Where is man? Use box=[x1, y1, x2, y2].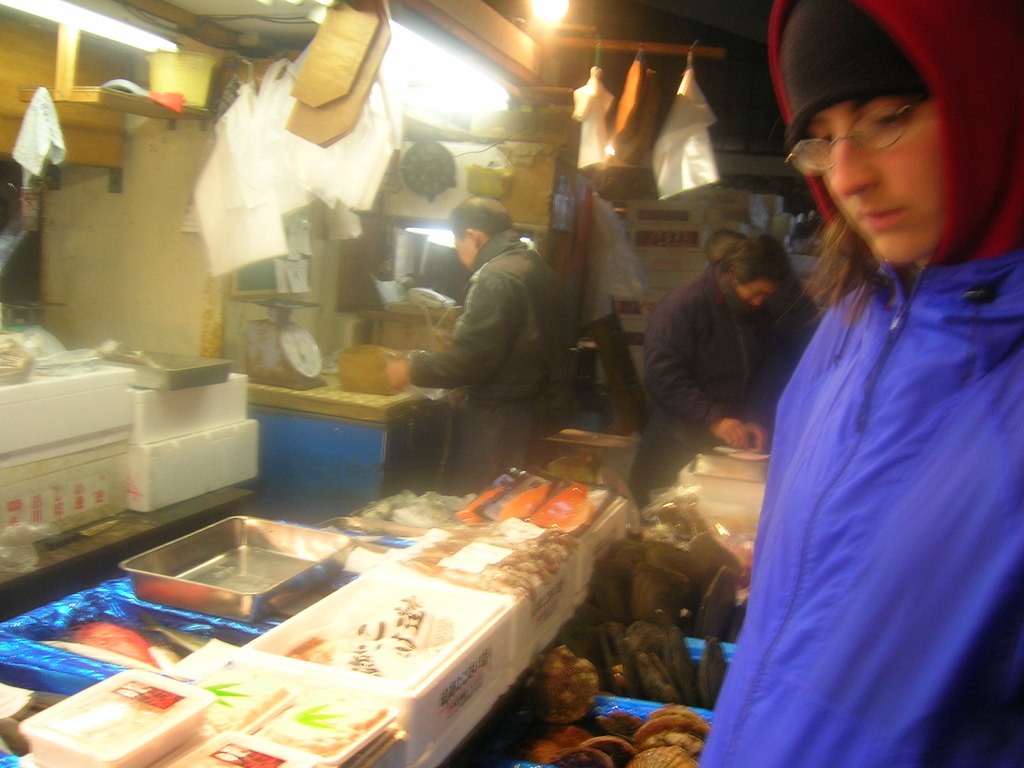
box=[397, 182, 582, 479].
